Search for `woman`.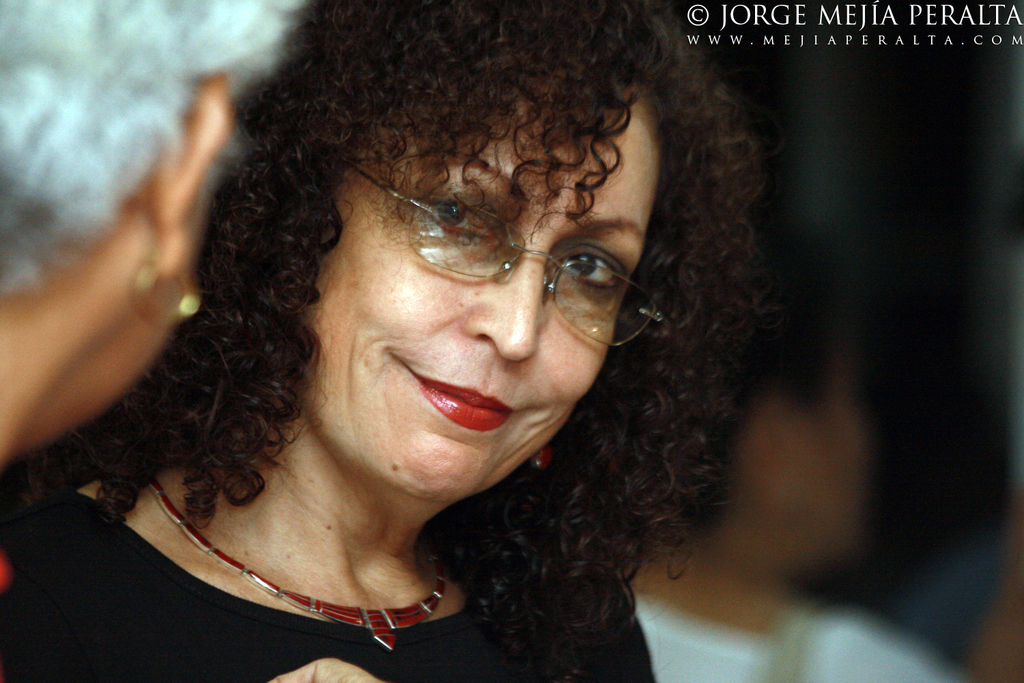
Found at x1=29, y1=22, x2=856, y2=645.
